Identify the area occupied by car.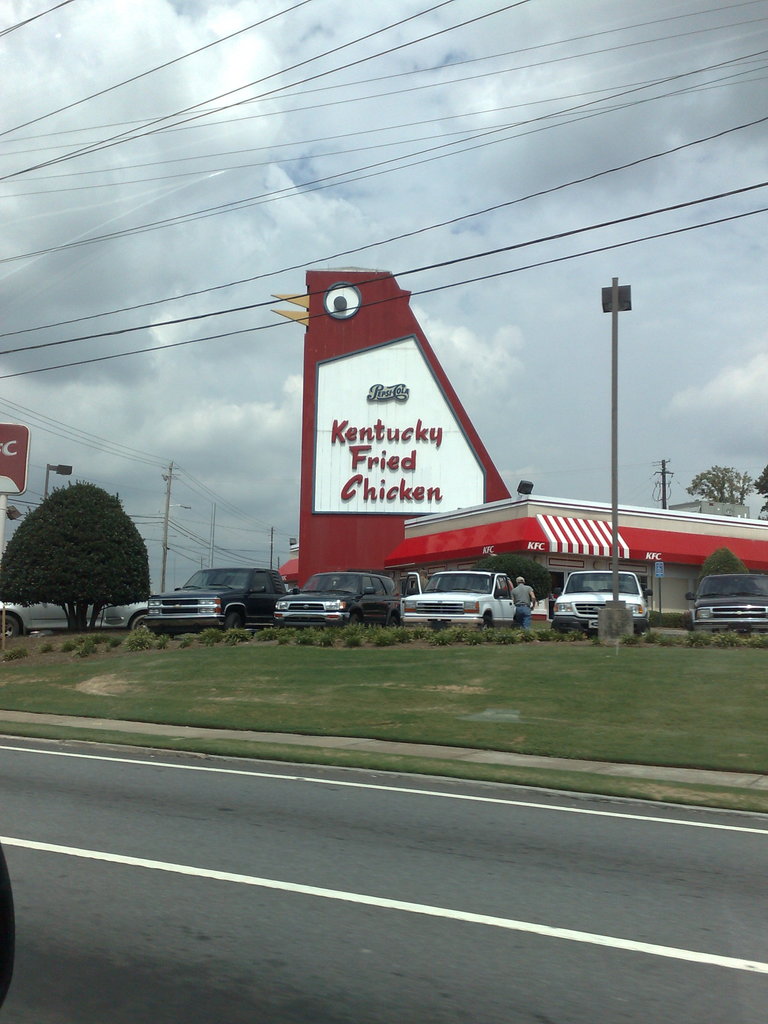
Area: 551:570:648:632.
